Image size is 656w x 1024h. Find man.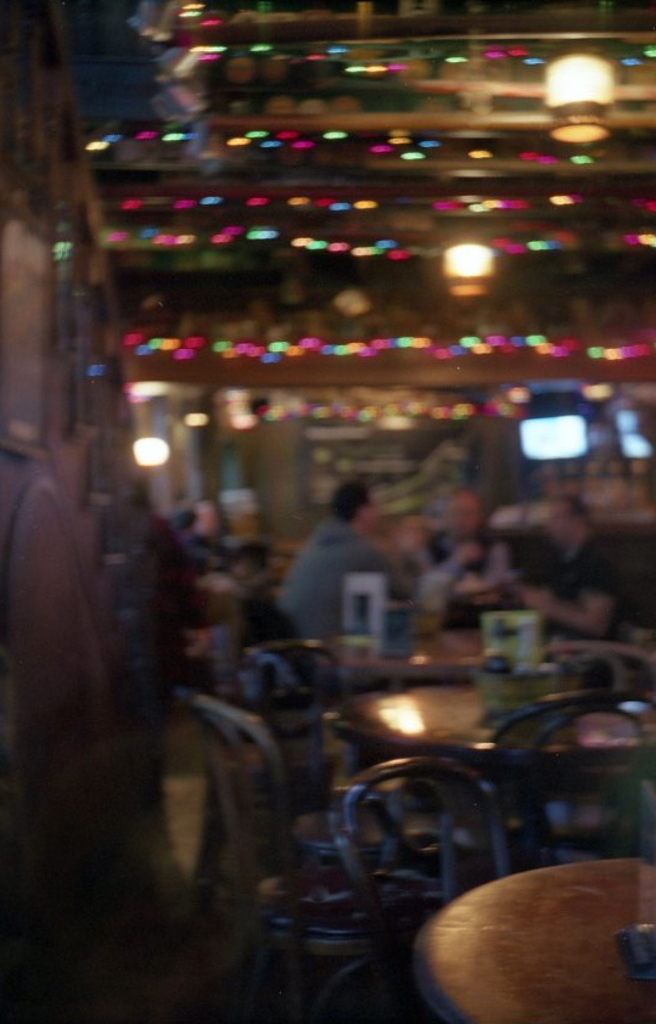
bbox=[510, 497, 622, 640].
